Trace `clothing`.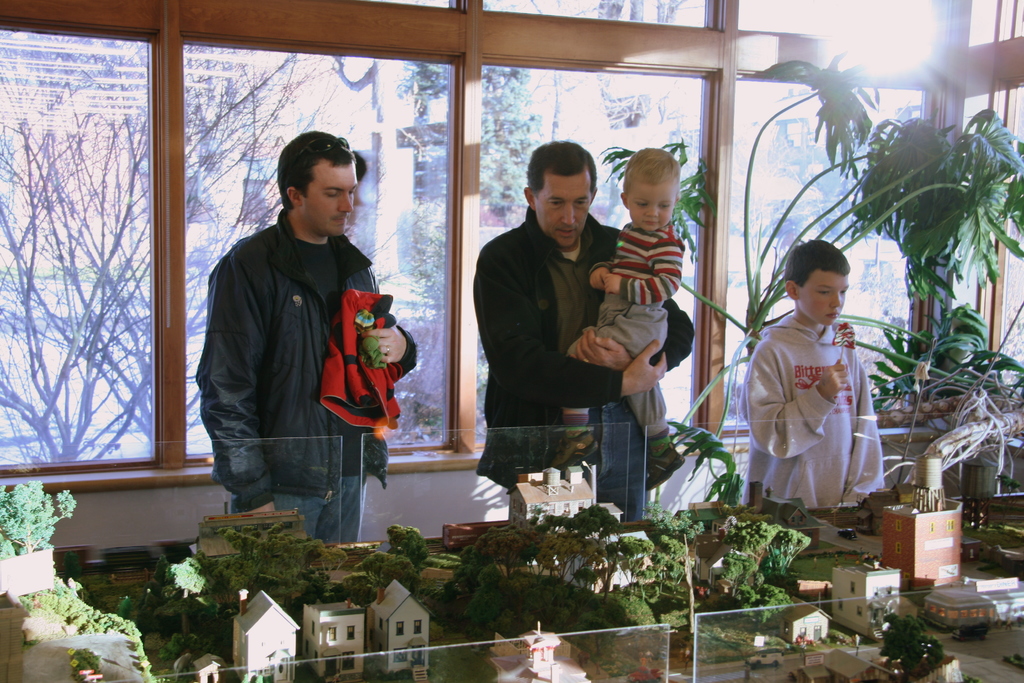
Traced to (566, 222, 688, 440).
